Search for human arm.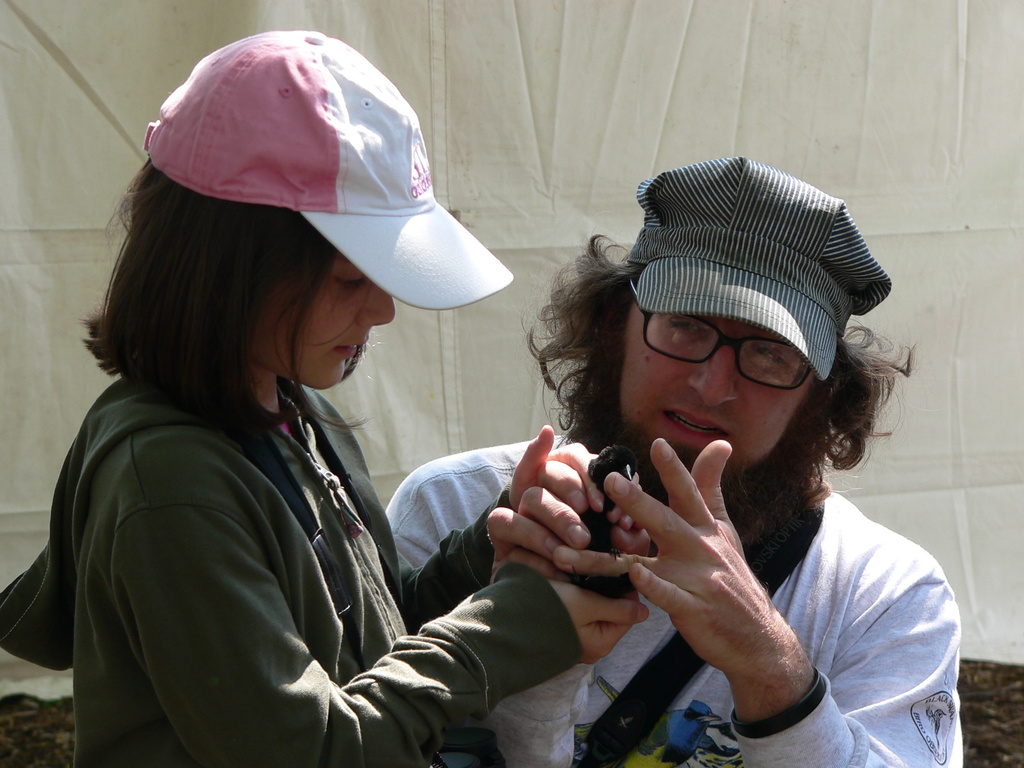
Found at region(316, 394, 655, 640).
